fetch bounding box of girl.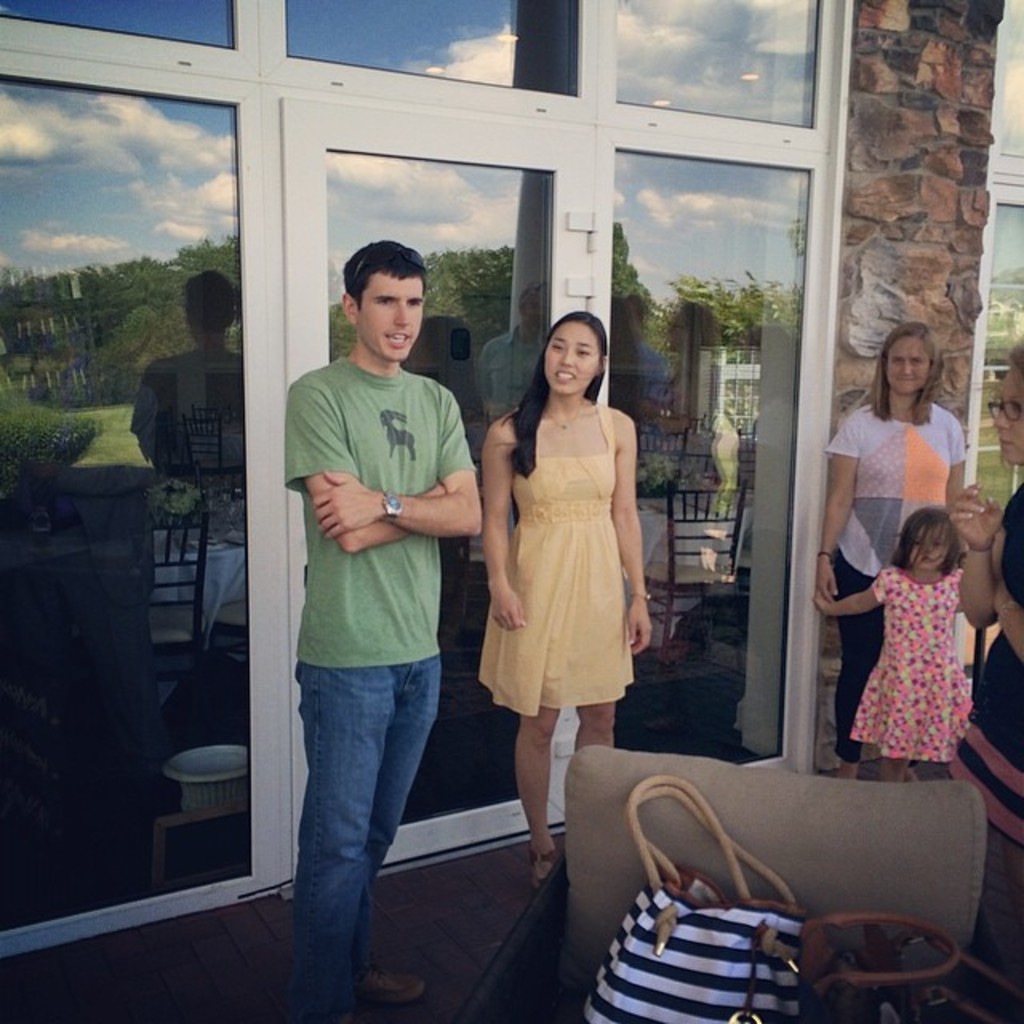
Bbox: (x1=813, y1=326, x2=966, y2=771).
